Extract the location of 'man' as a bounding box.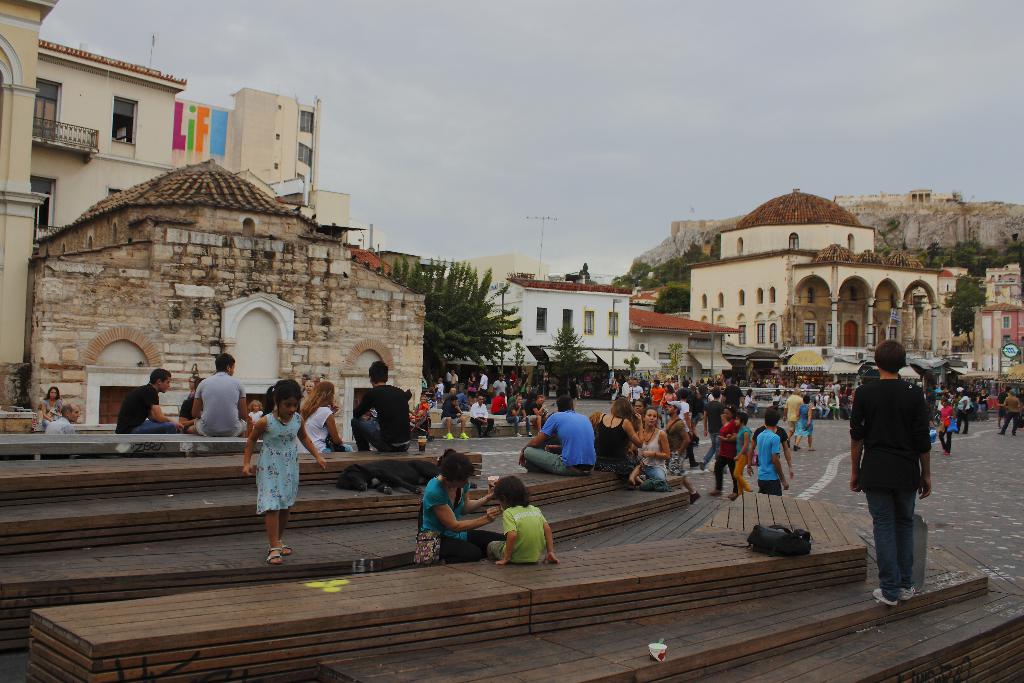
crop(349, 363, 413, 449).
